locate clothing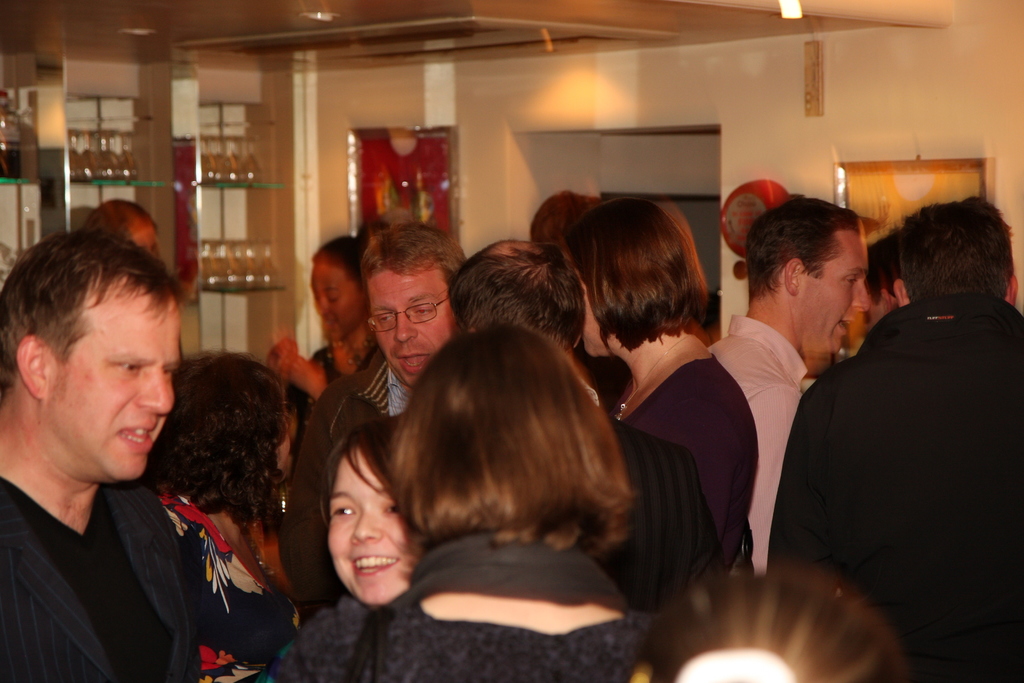
294,541,648,682
